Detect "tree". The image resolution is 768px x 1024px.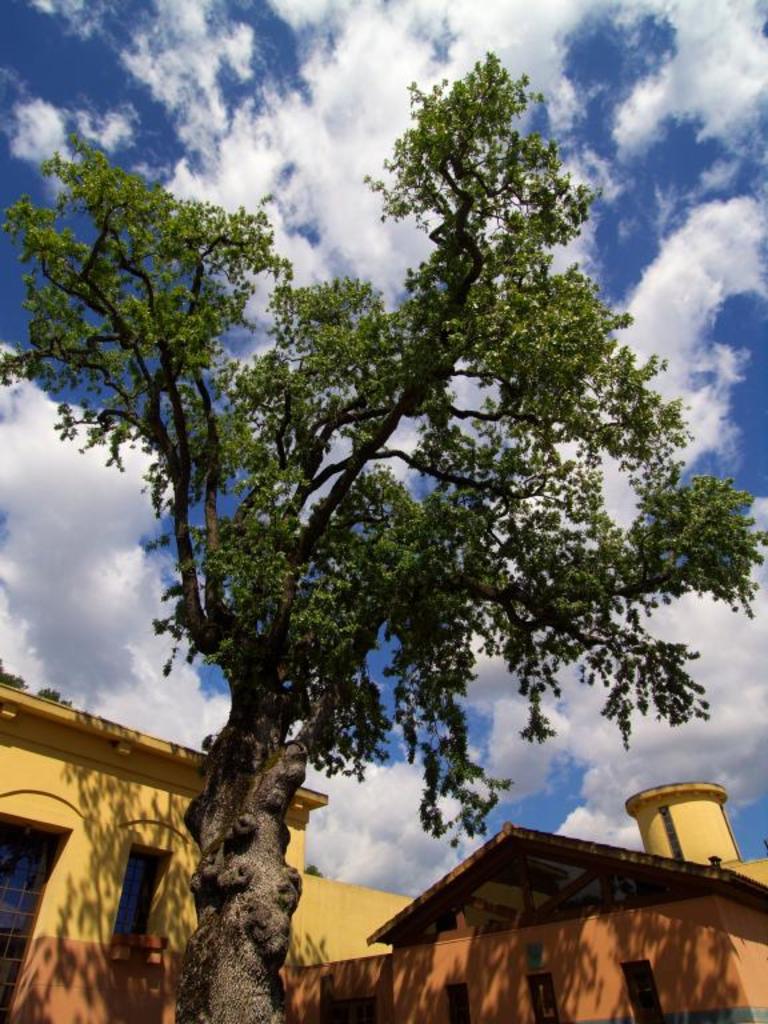
region(45, 0, 760, 977).
